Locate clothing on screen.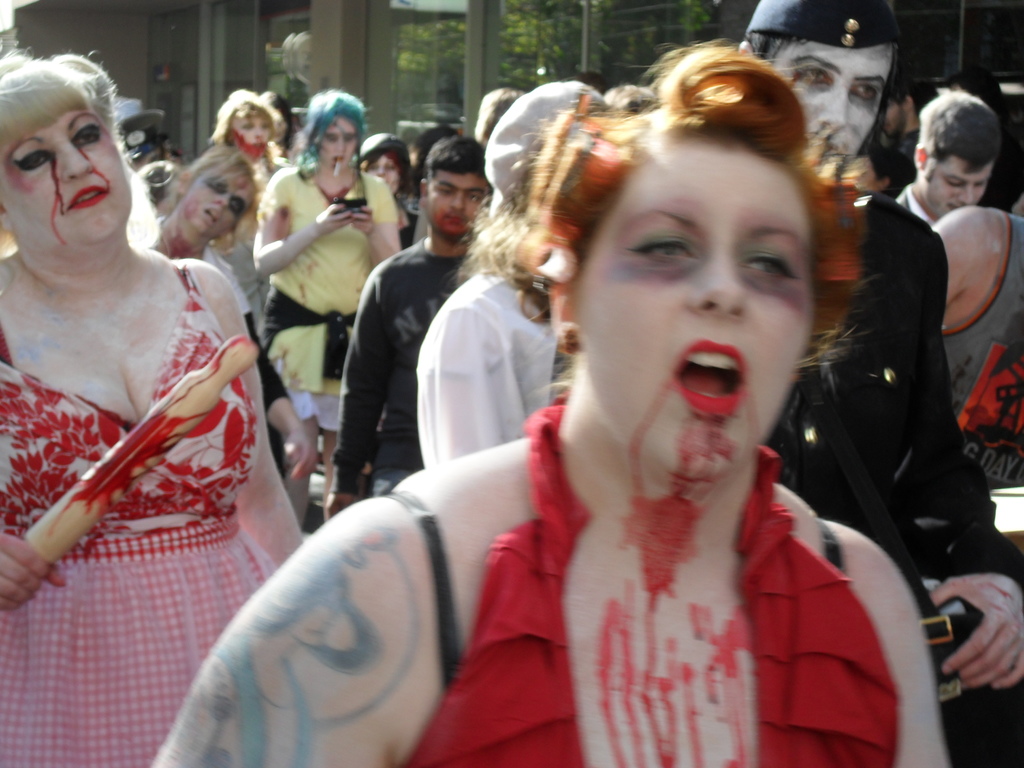
On screen at [769, 193, 1023, 767].
